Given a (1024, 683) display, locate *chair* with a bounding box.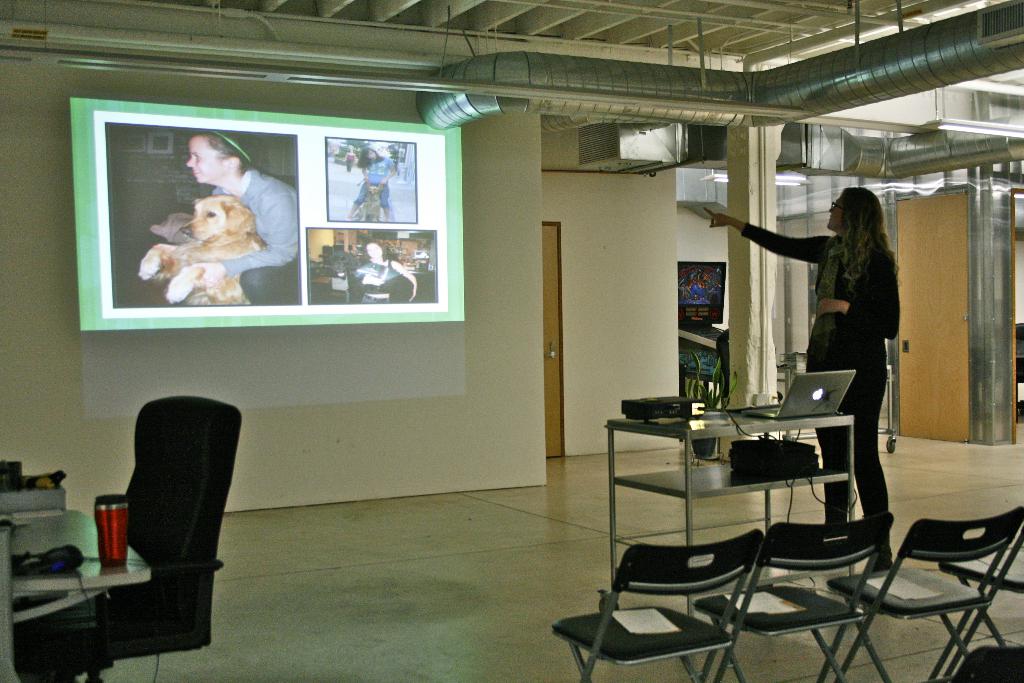
Located: x1=822, y1=508, x2=1022, y2=682.
